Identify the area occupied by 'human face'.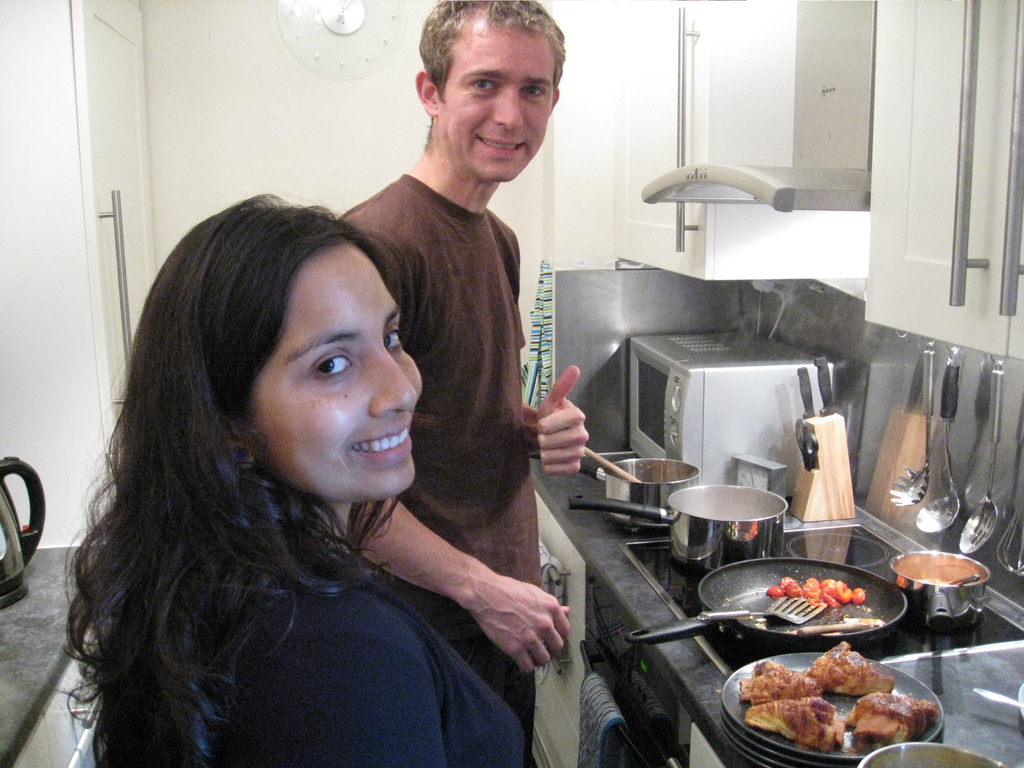
Area: <box>260,276,426,491</box>.
